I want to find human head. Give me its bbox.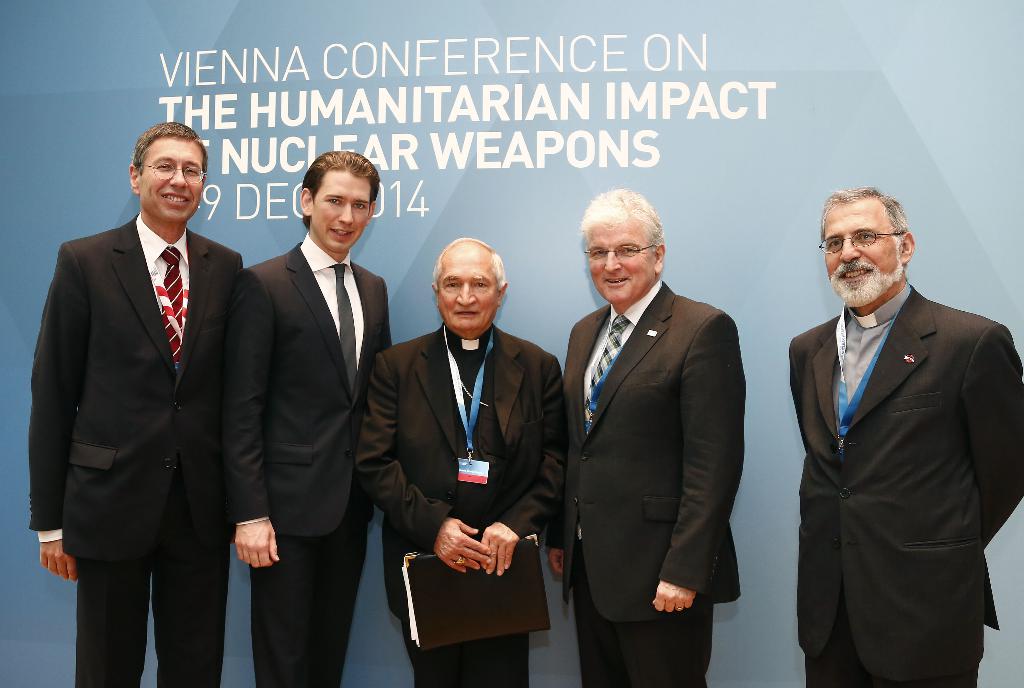
[815,184,924,306].
